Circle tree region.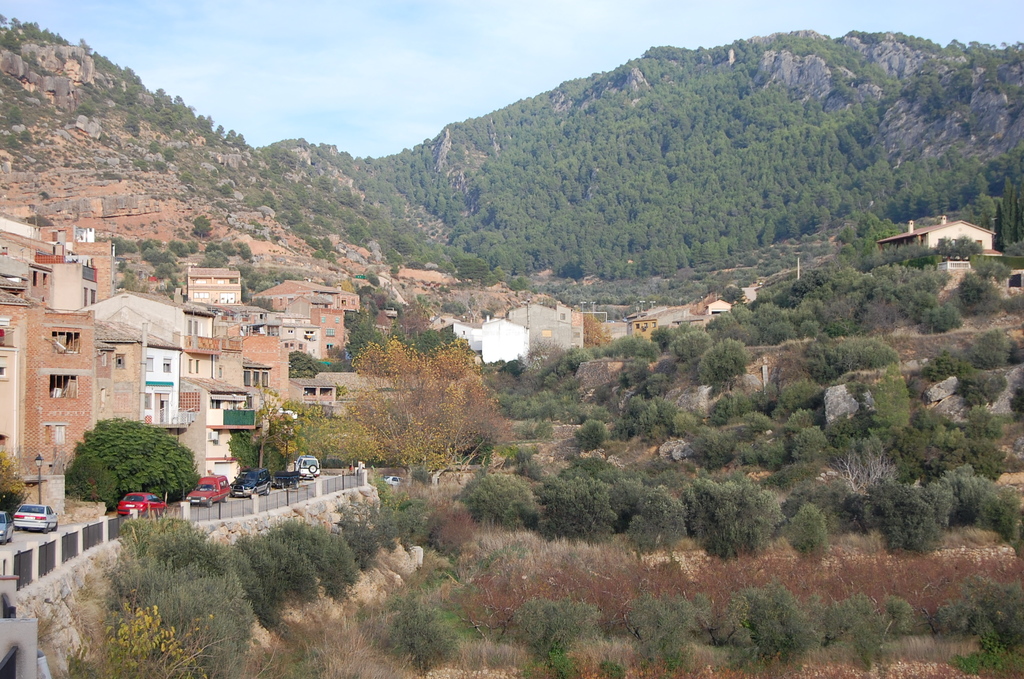
Region: <box>823,270,876,333</box>.
